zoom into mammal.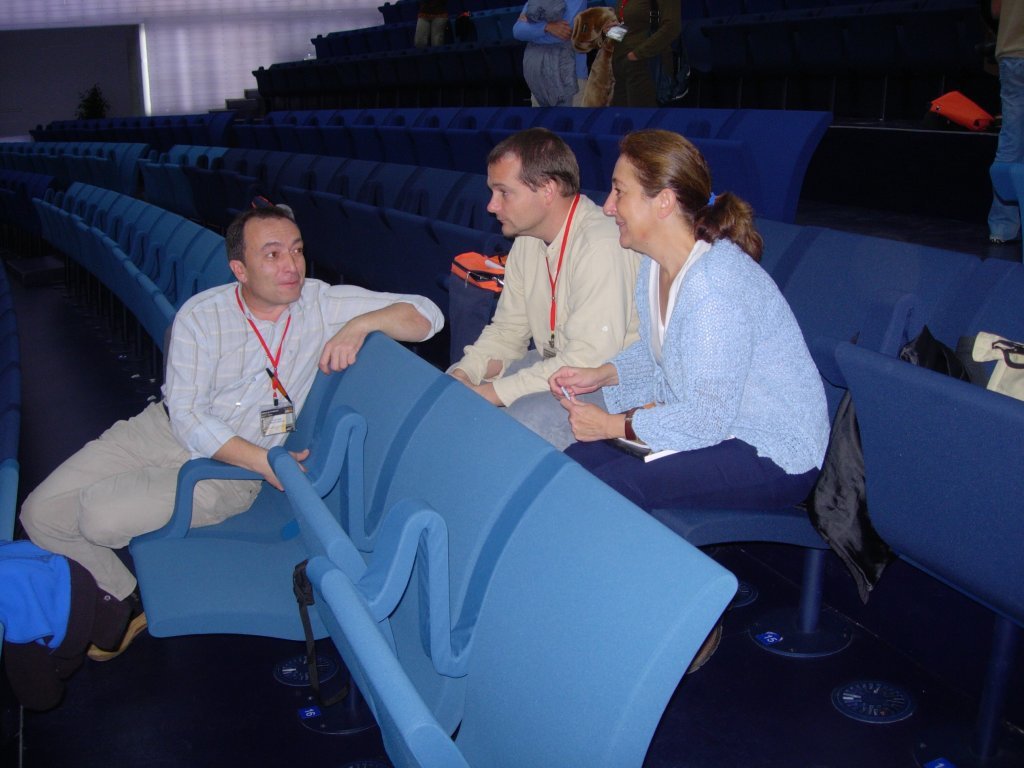
Zoom target: 507,0,592,105.
